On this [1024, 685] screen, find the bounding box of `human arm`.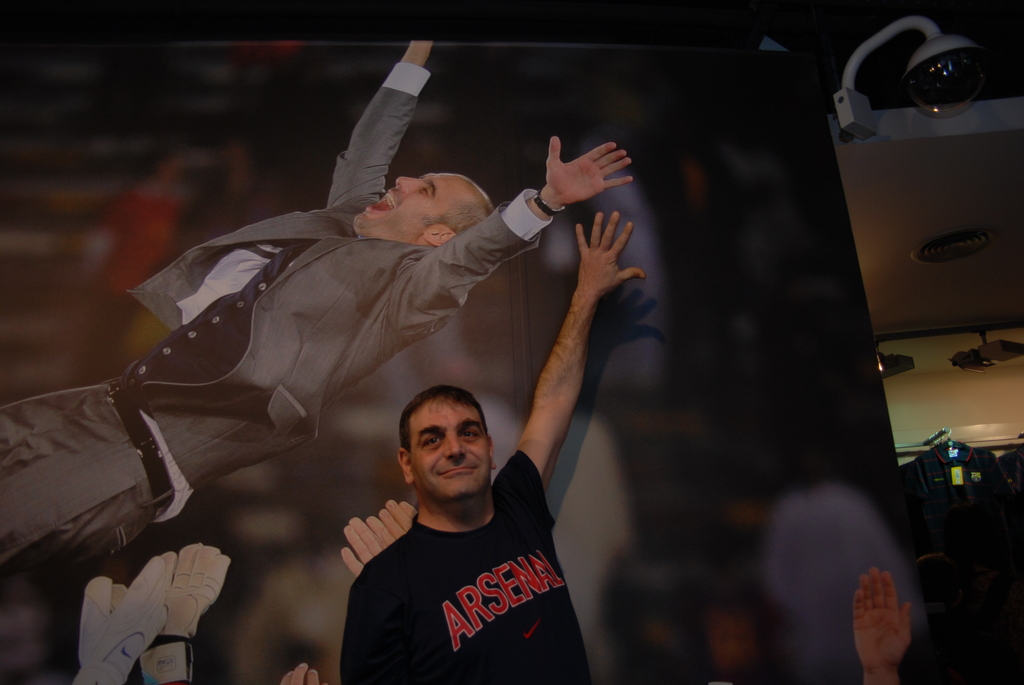
Bounding box: (x1=332, y1=39, x2=431, y2=212).
